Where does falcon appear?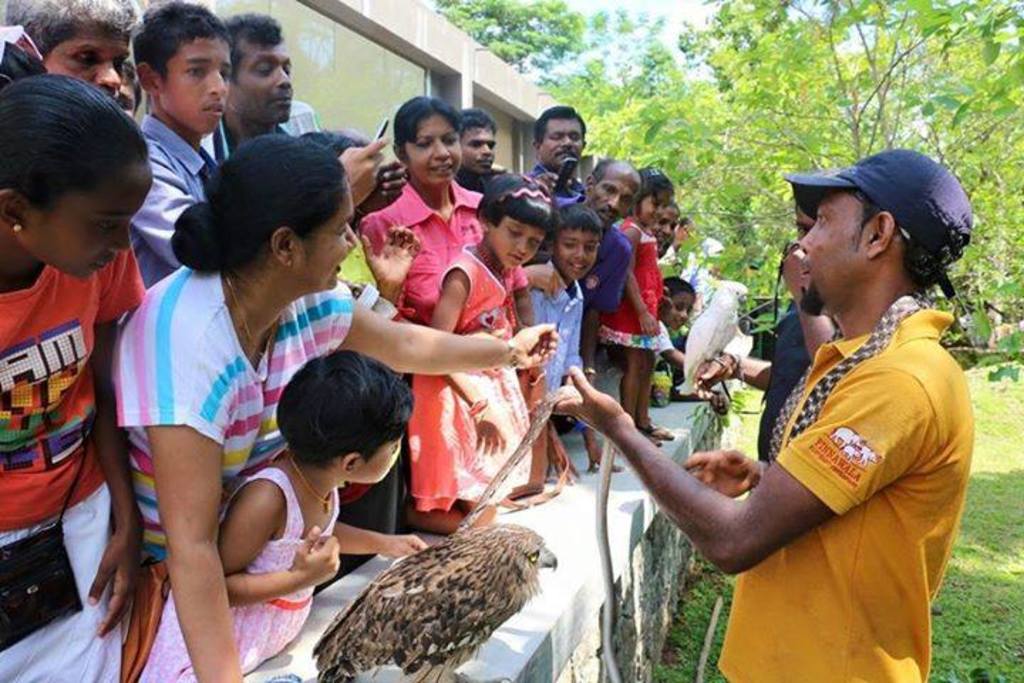
Appears at 307,514,562,682.
